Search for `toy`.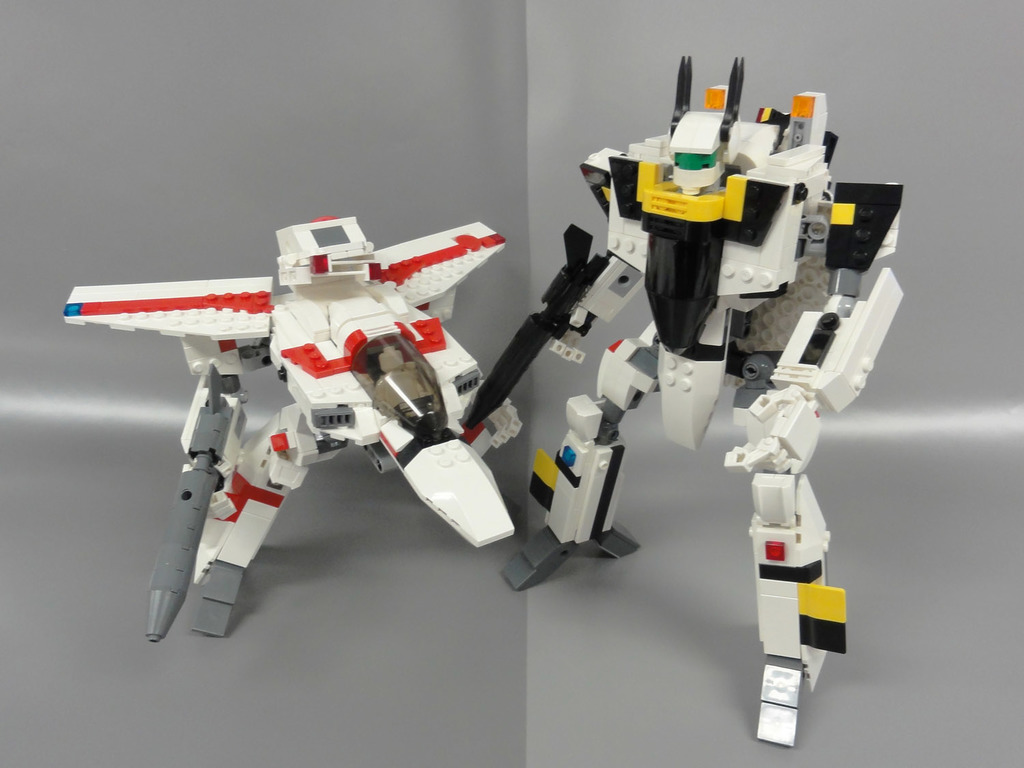
Found at 460/41/913/750.
